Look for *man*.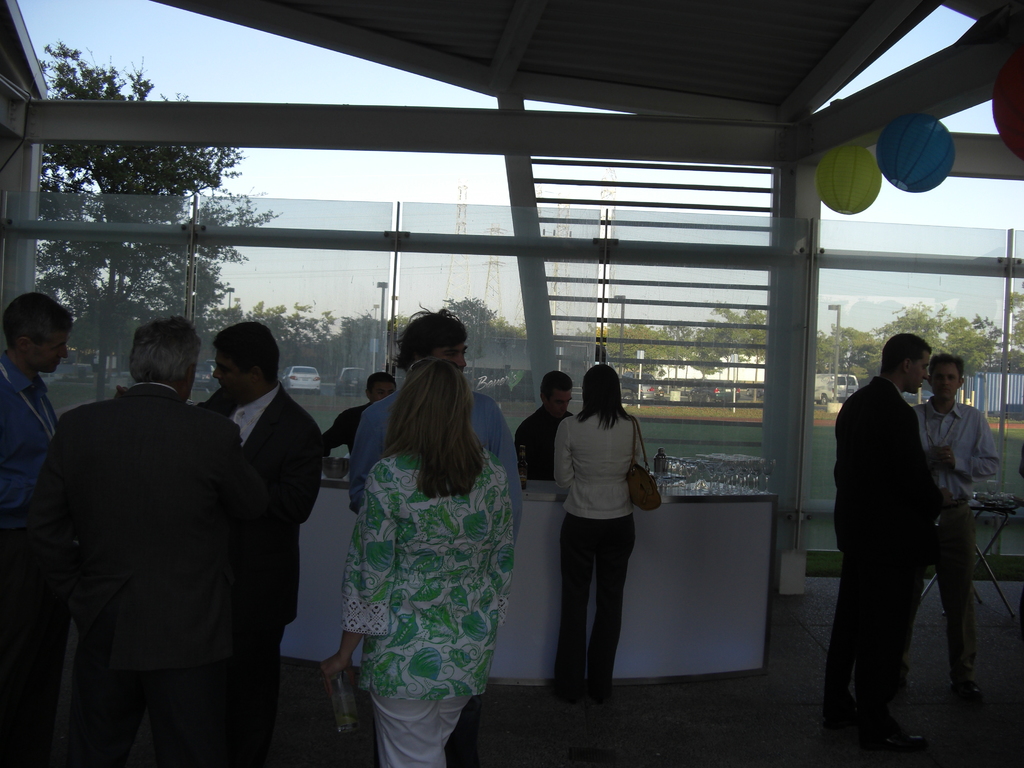
Found: {"left": 919, "top": 342, "right": 1011, "bottom": 689}.
